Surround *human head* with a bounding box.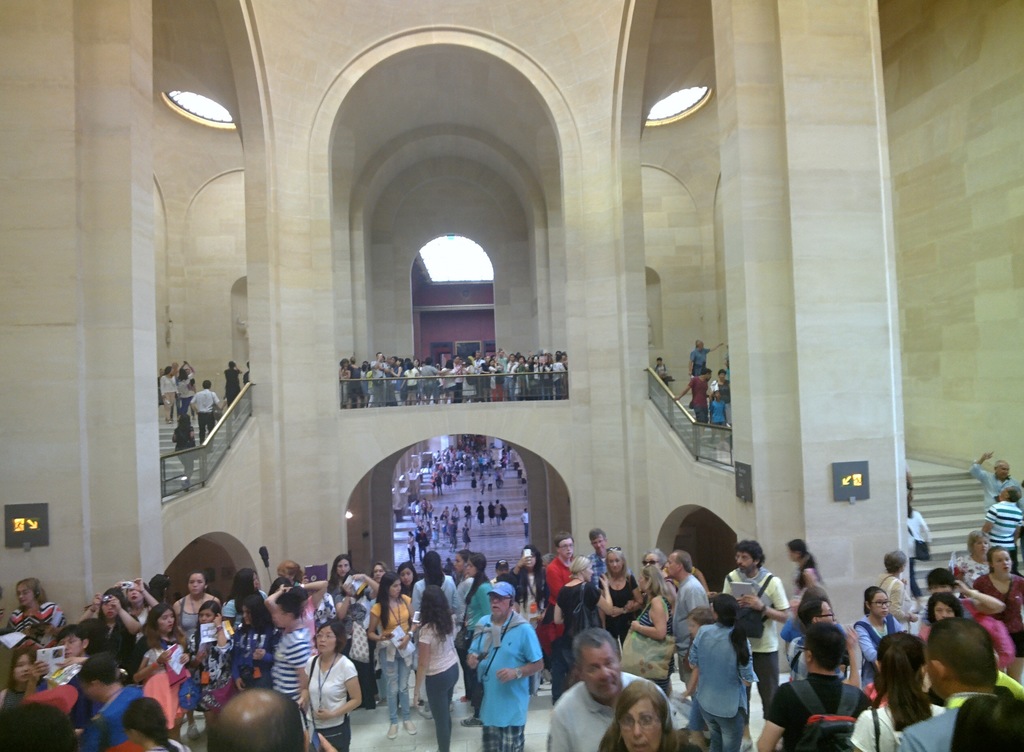
(696,341,703,348).
